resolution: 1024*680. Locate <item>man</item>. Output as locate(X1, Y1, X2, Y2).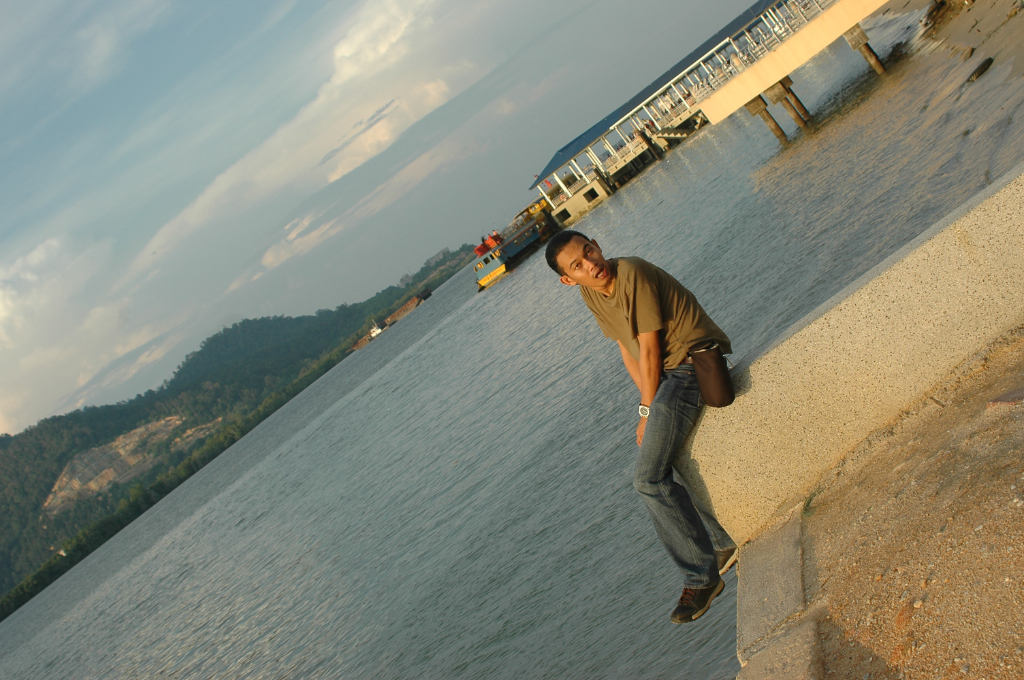
locate(570, 230, 758, 617).
